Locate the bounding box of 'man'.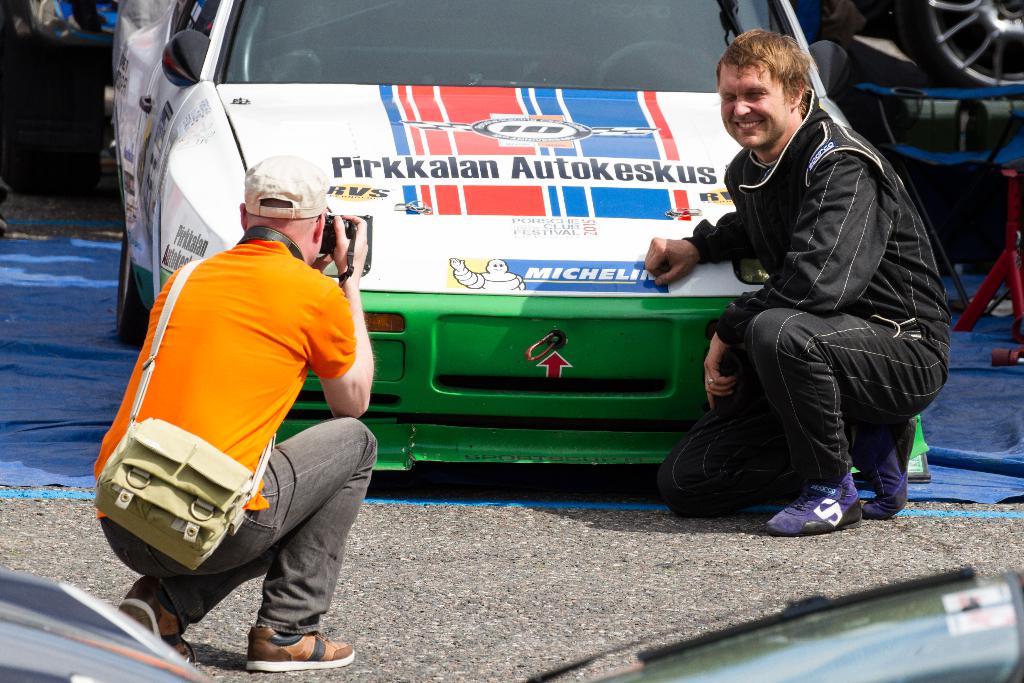
Bounding box: rect(637, 26, 956, 536).
